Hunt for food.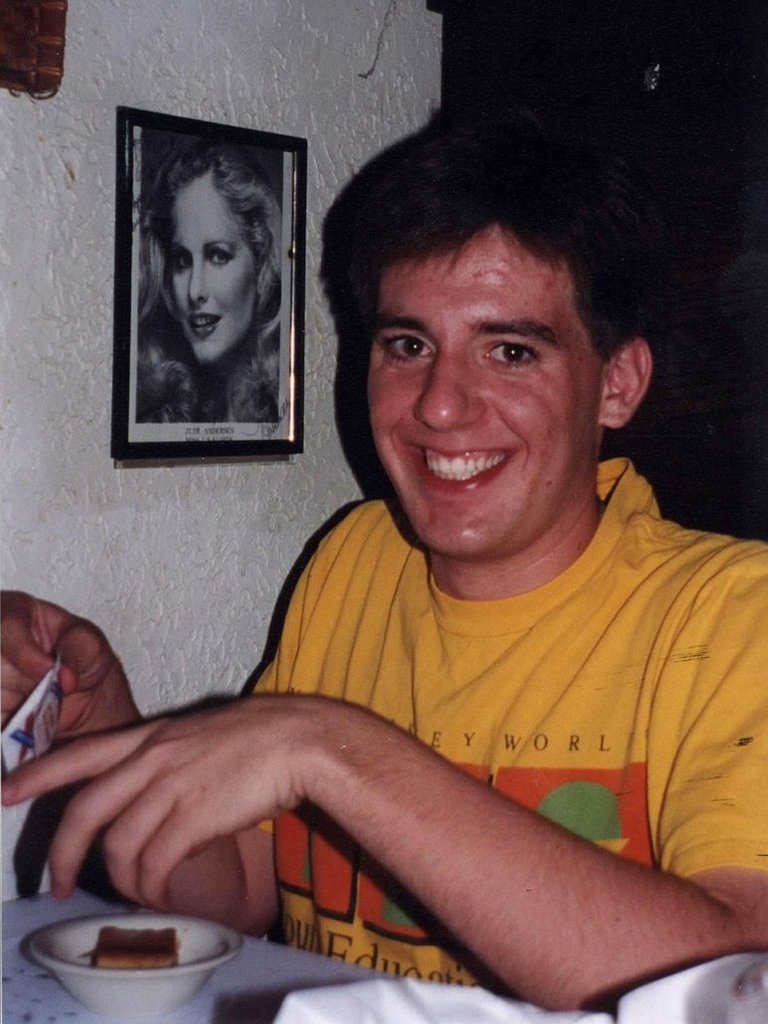
Hunted down at (x1=96, y1=927, x2=181, y2=972).
